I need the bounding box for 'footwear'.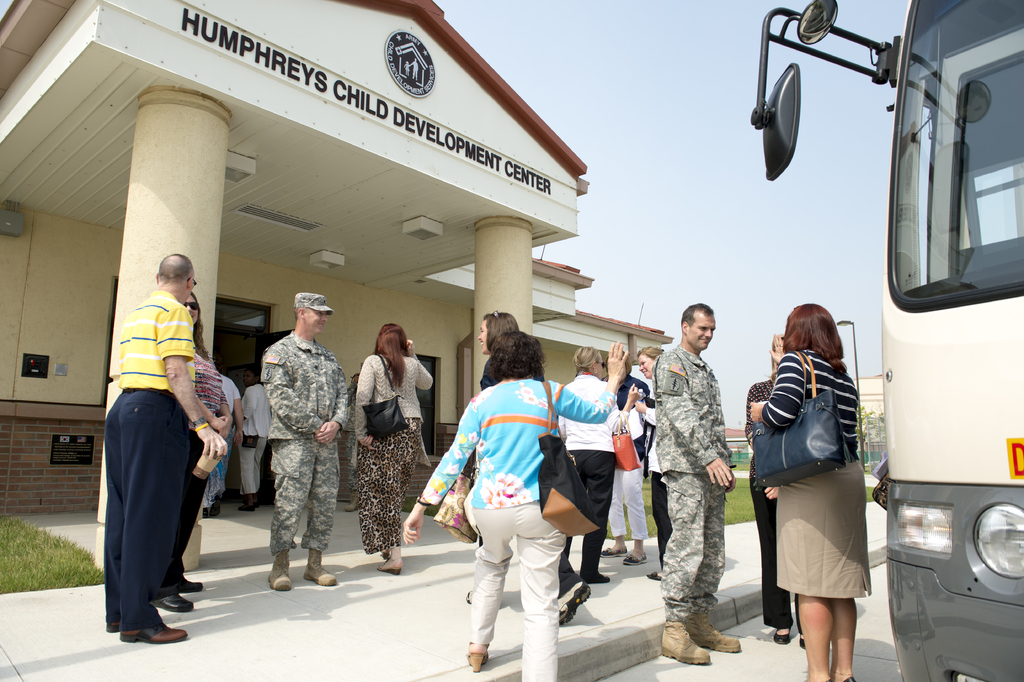
Here it is: select_region(211, 493, 223, 515).
